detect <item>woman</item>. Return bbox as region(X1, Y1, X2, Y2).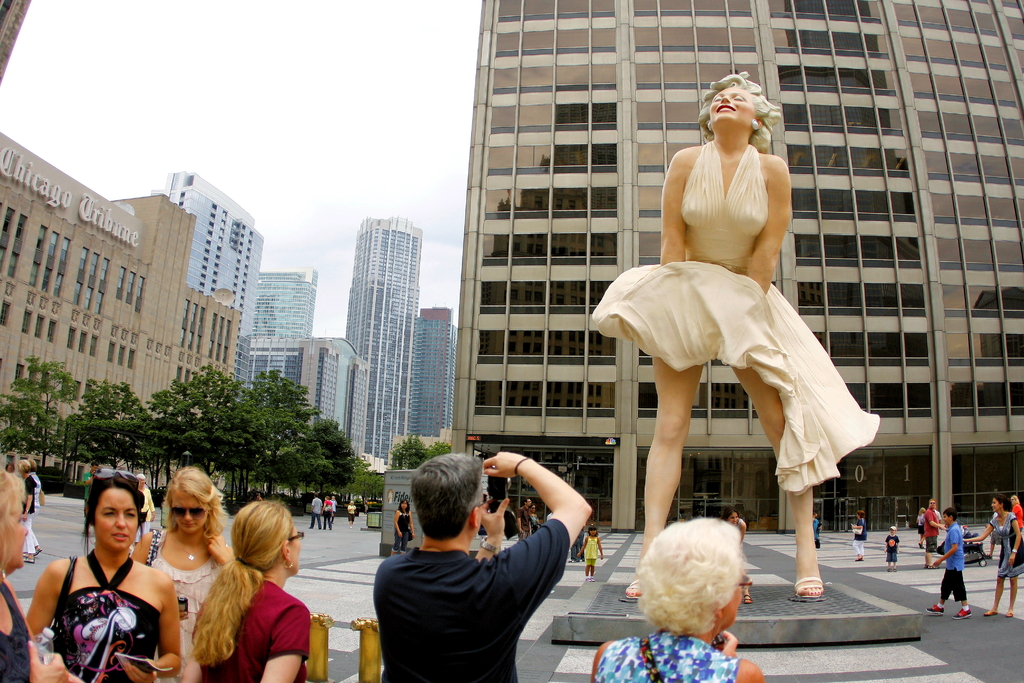
region(179, 500, 310, 682).
